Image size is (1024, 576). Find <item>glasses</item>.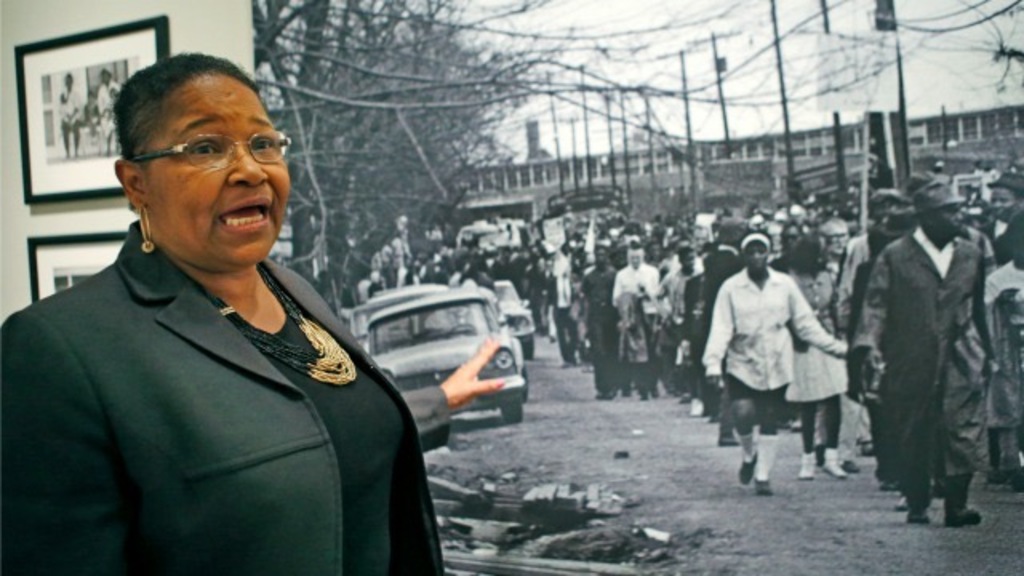
122/134/286/166.
